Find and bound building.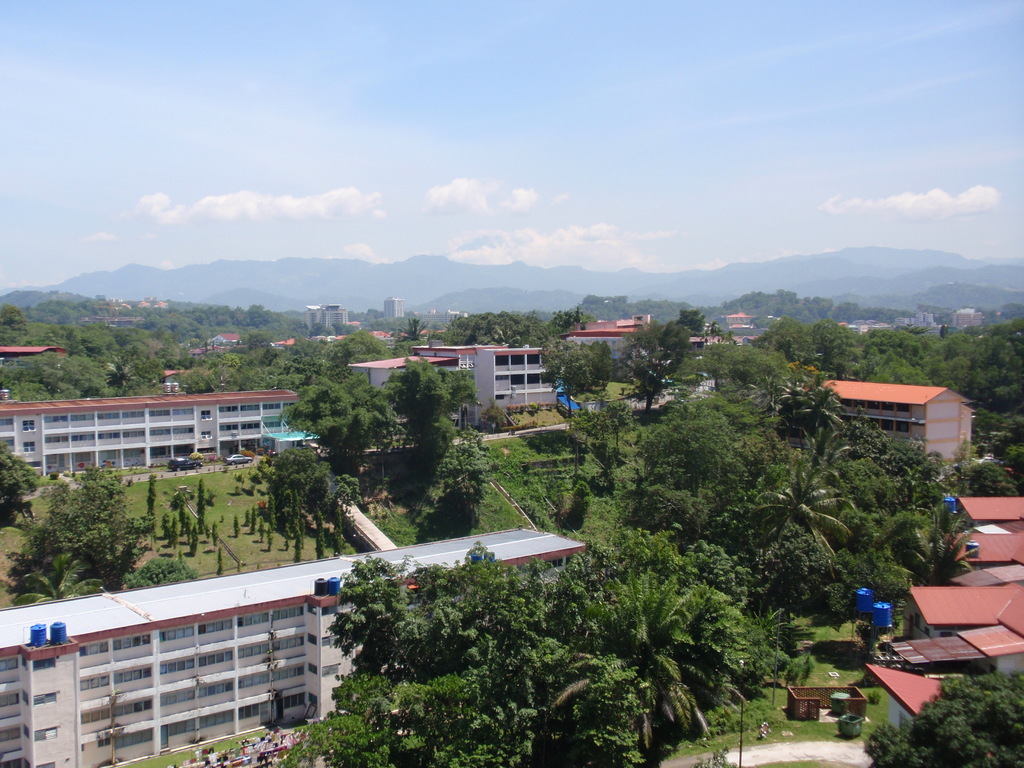
Bound: {"left": 346, "top": 330, "right": 639, "bottom": 424}.
